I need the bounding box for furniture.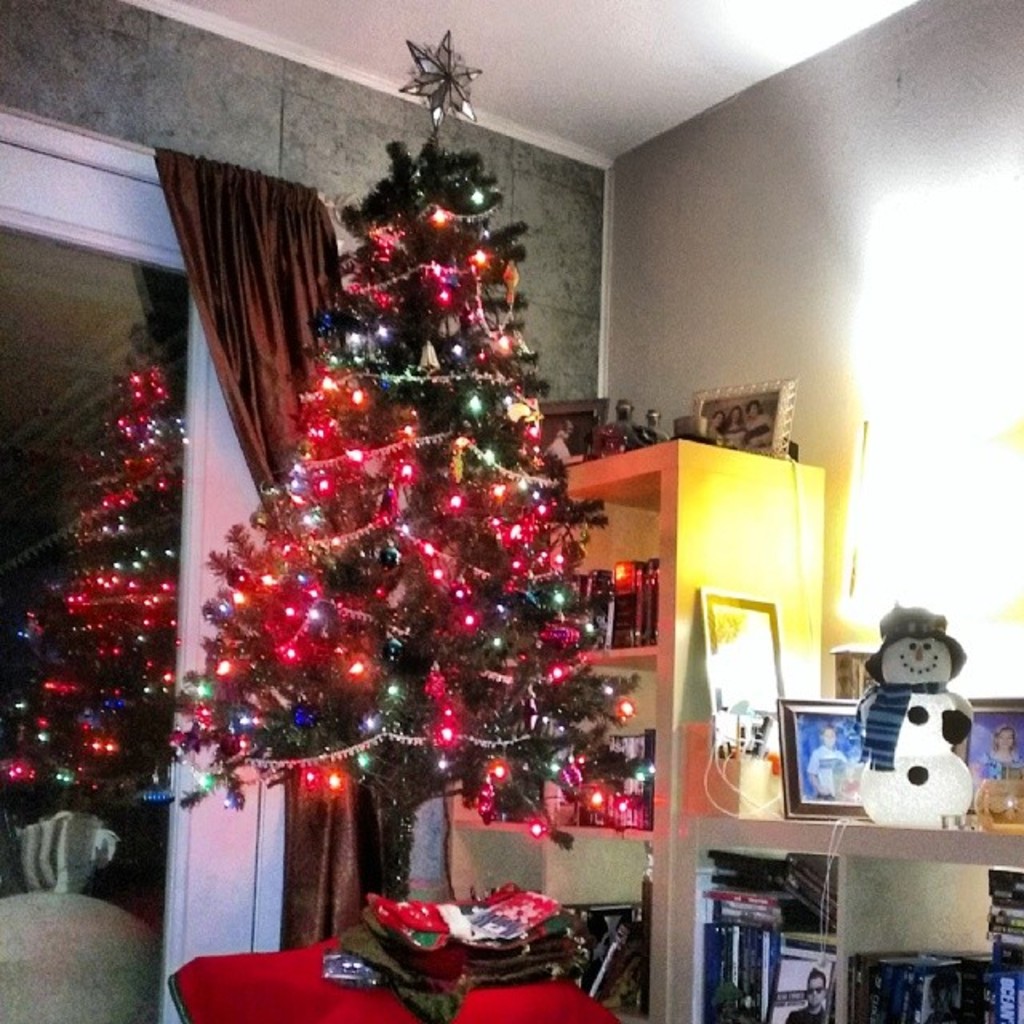
Here it is: x1=166, y1=934, x2=614, y2=1022.
